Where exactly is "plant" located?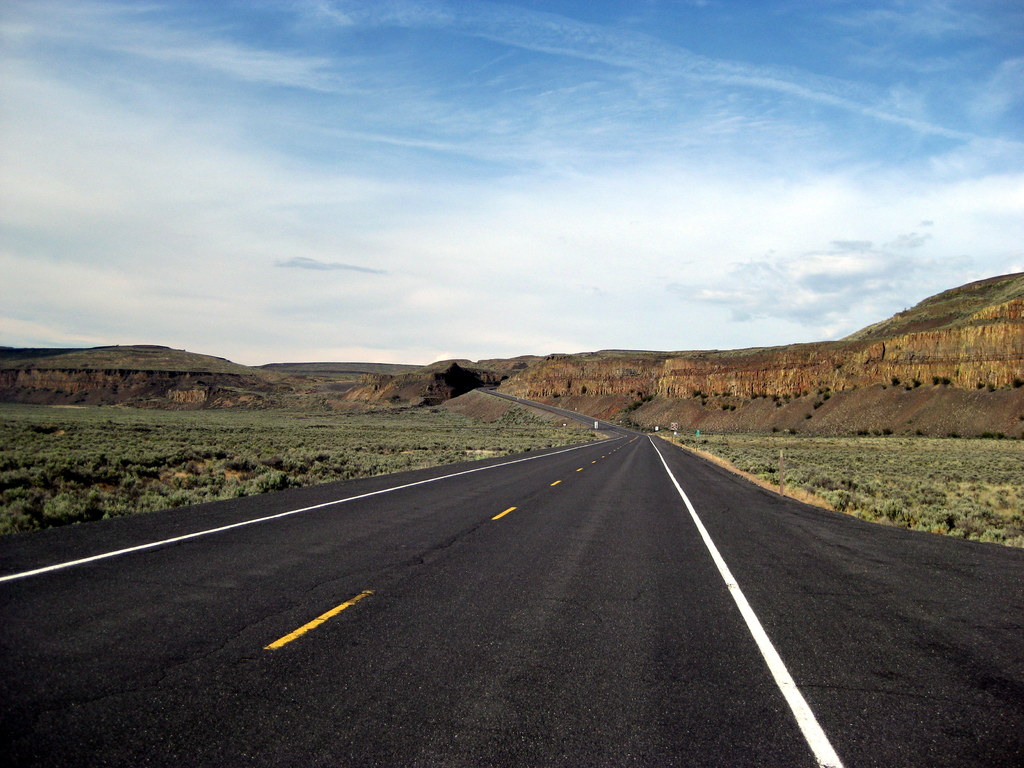
Its bounding box is x1=1011 y1=373 x2=1021 y2=388.
